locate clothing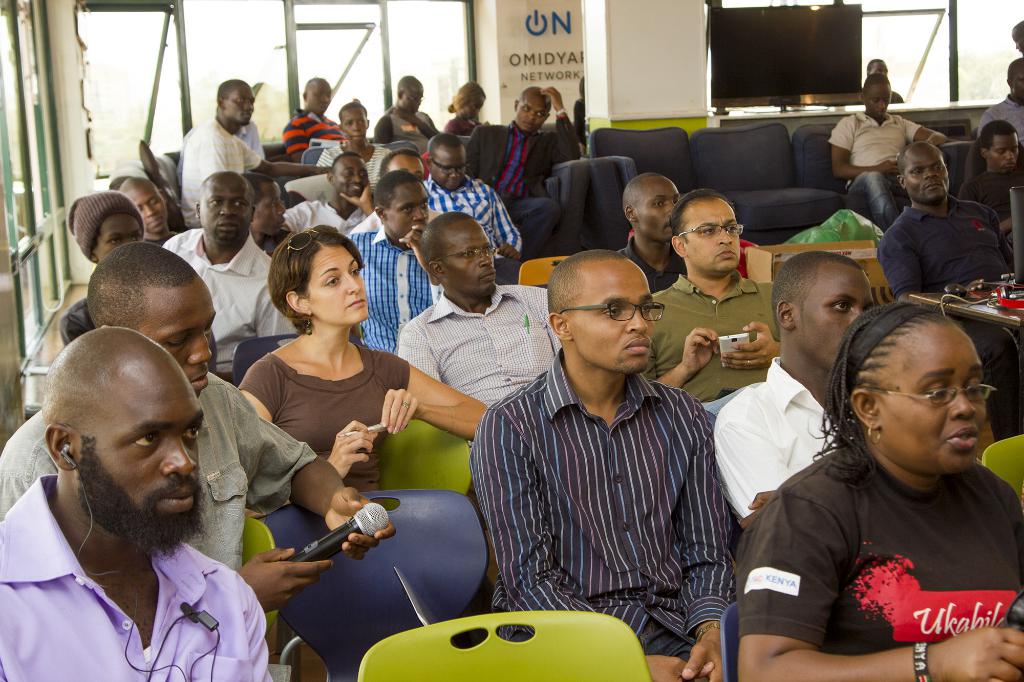
[x1=380, y1=103, x2=435, y2=154]
